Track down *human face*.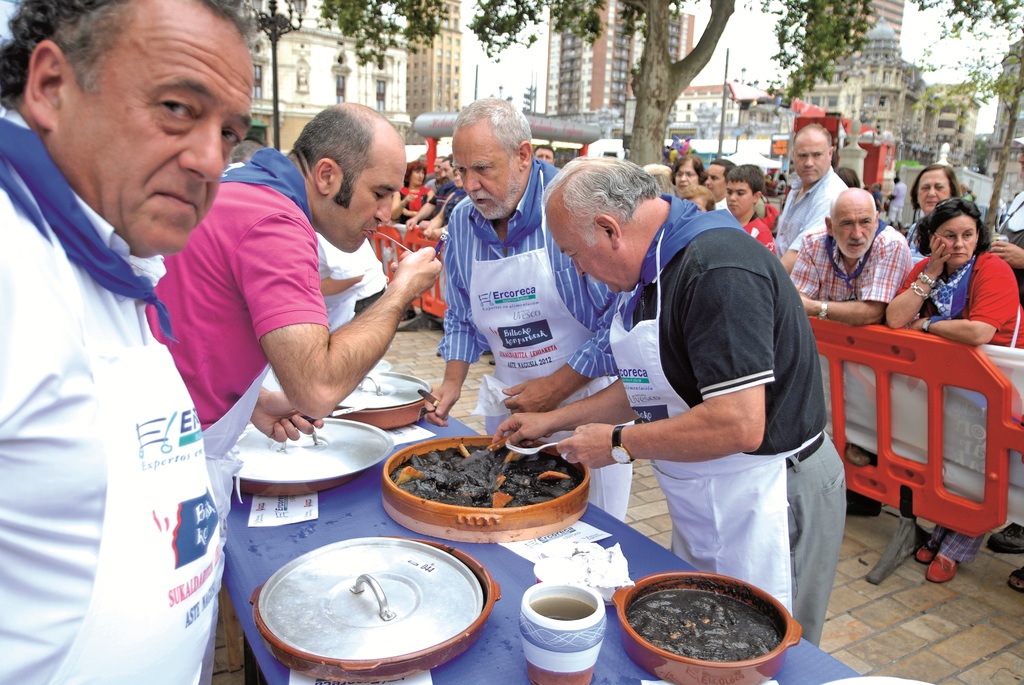
Tracked to l=703, t=164, r=724, b=199.
